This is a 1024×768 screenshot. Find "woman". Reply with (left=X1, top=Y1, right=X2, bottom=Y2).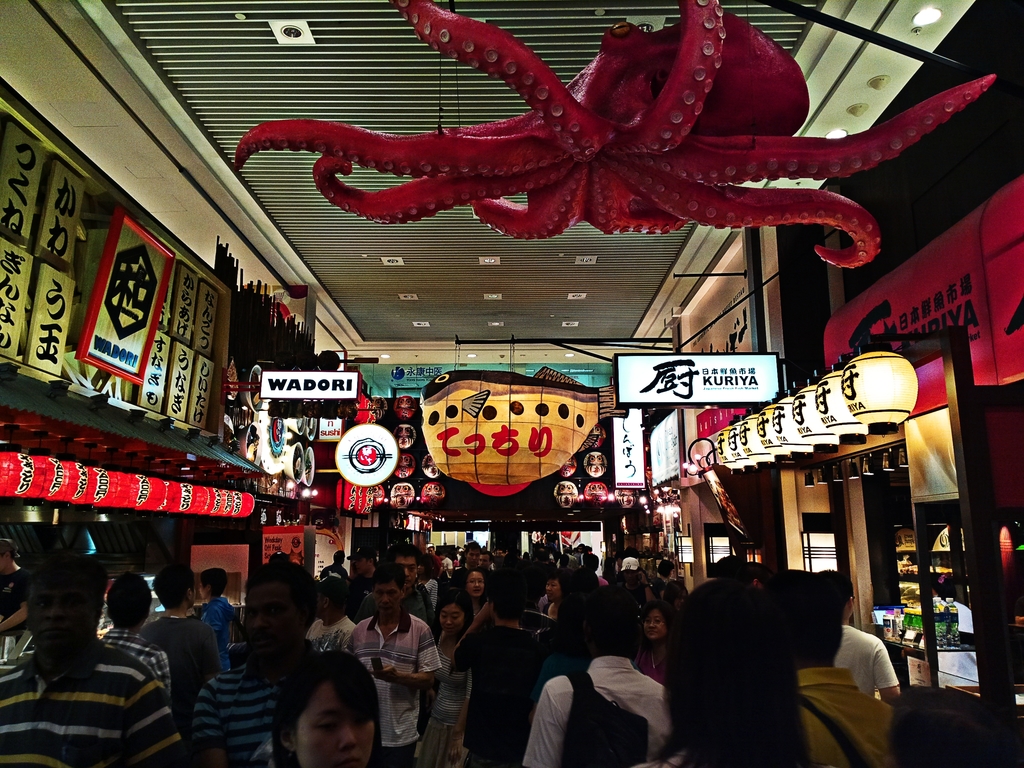
(left=659, top=561, right=674, bottom=584).
